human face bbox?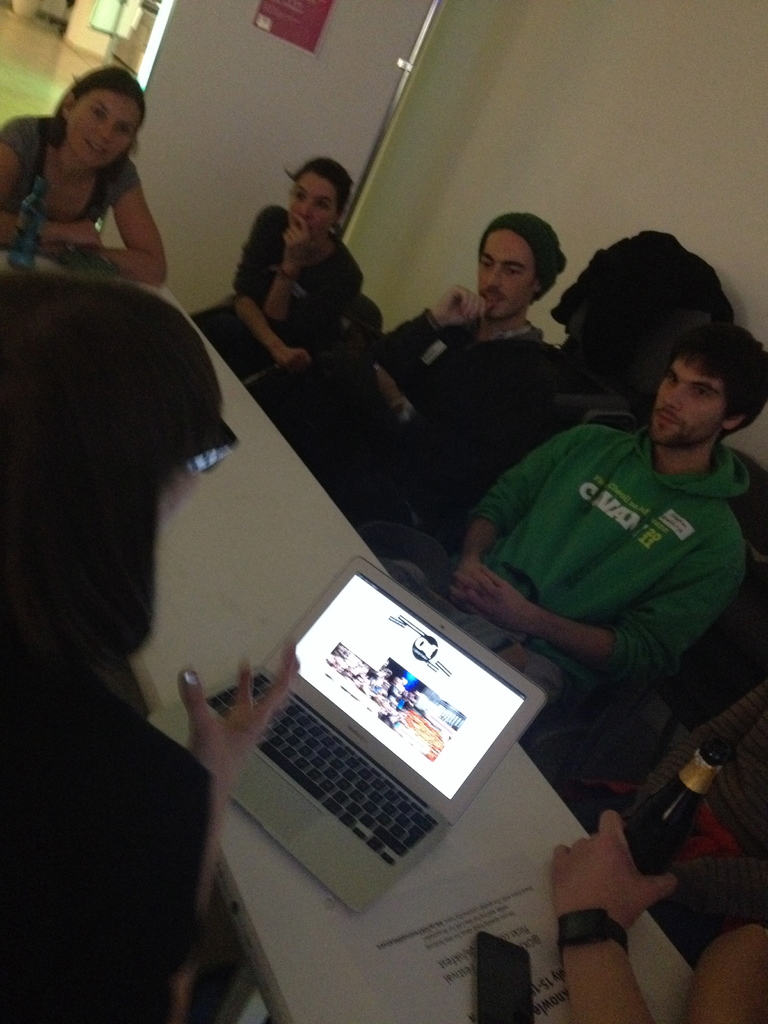
(288,170,337,236)
